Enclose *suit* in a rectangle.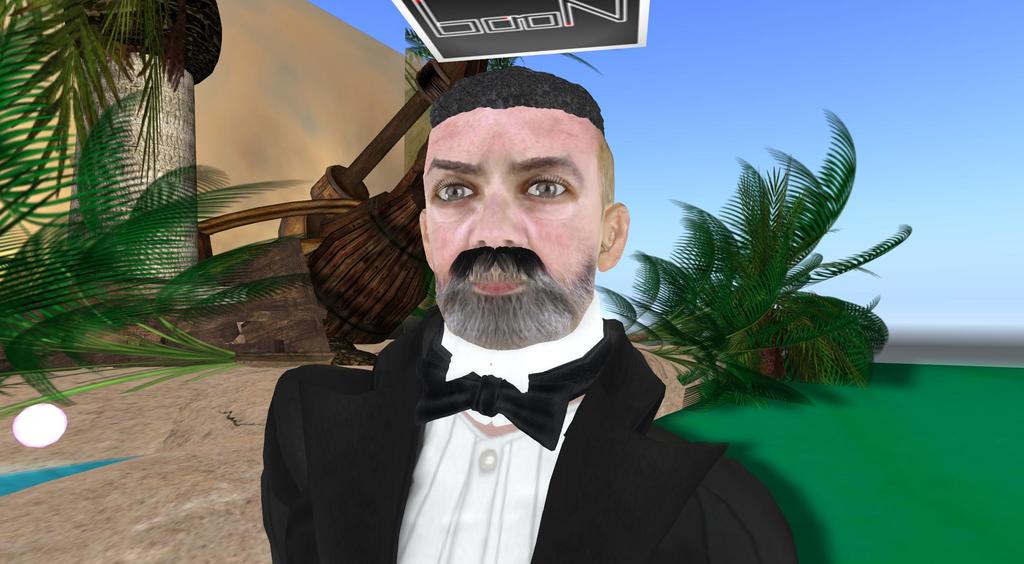
{"x1": 260, "y1": 304, "x2": 799, "y2": 563}.
